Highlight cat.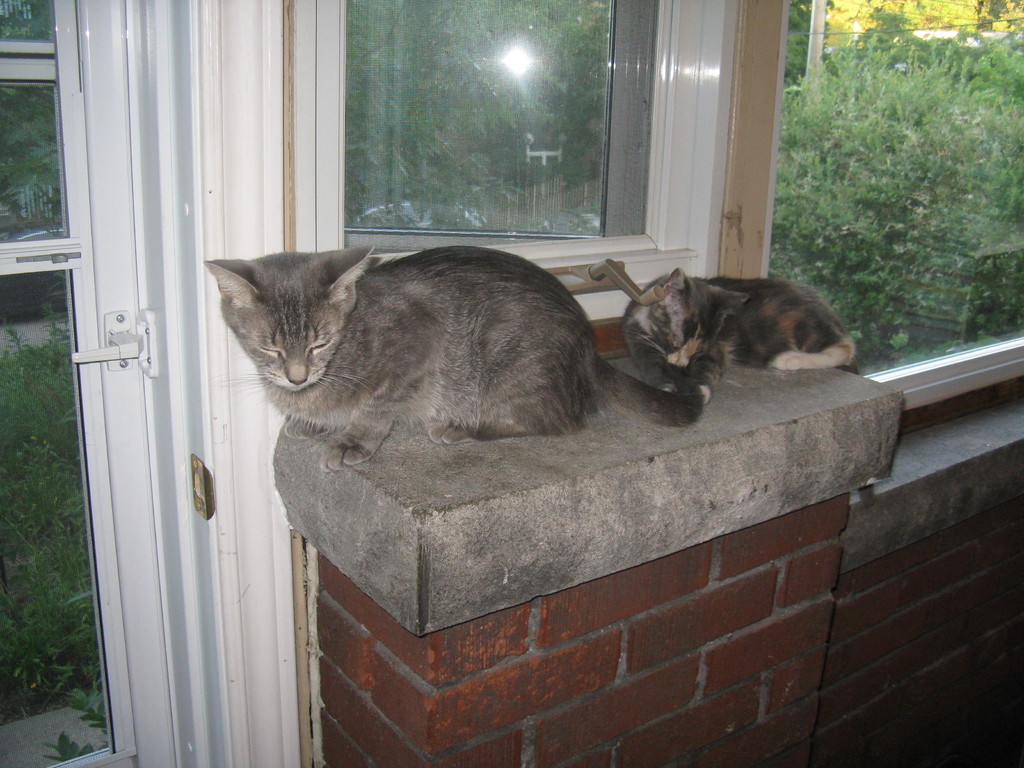
Highlighted region: [622,273,874,506].
